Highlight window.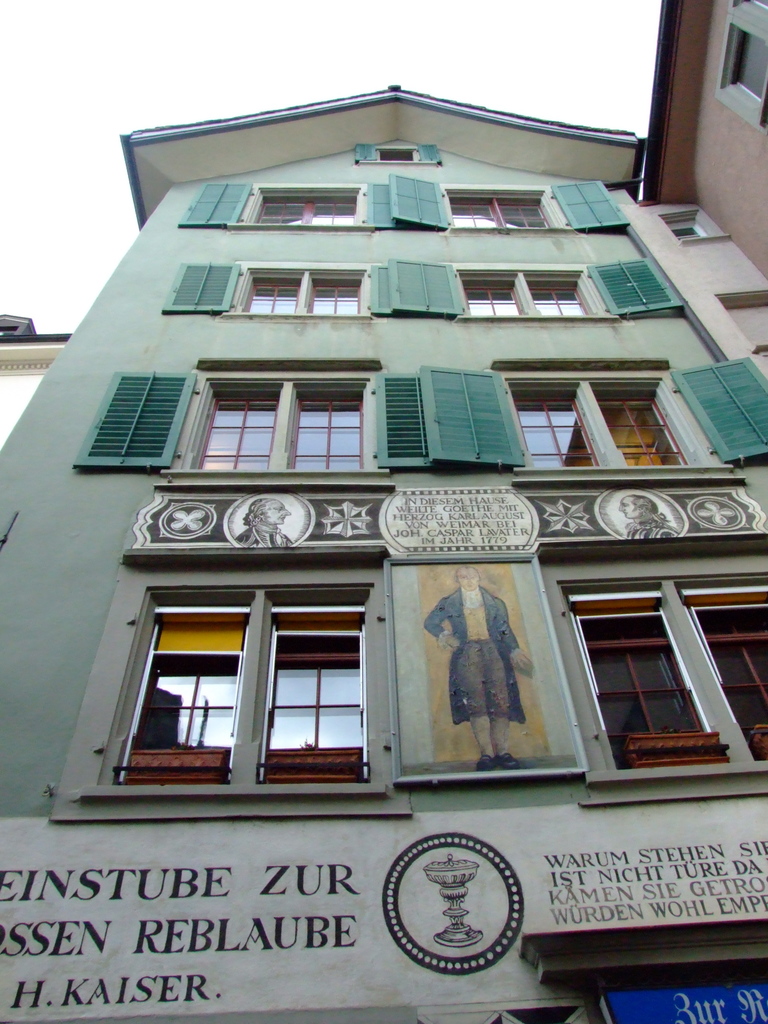
Highlighted region: left=720, top=0, right=767, bottom=145.
